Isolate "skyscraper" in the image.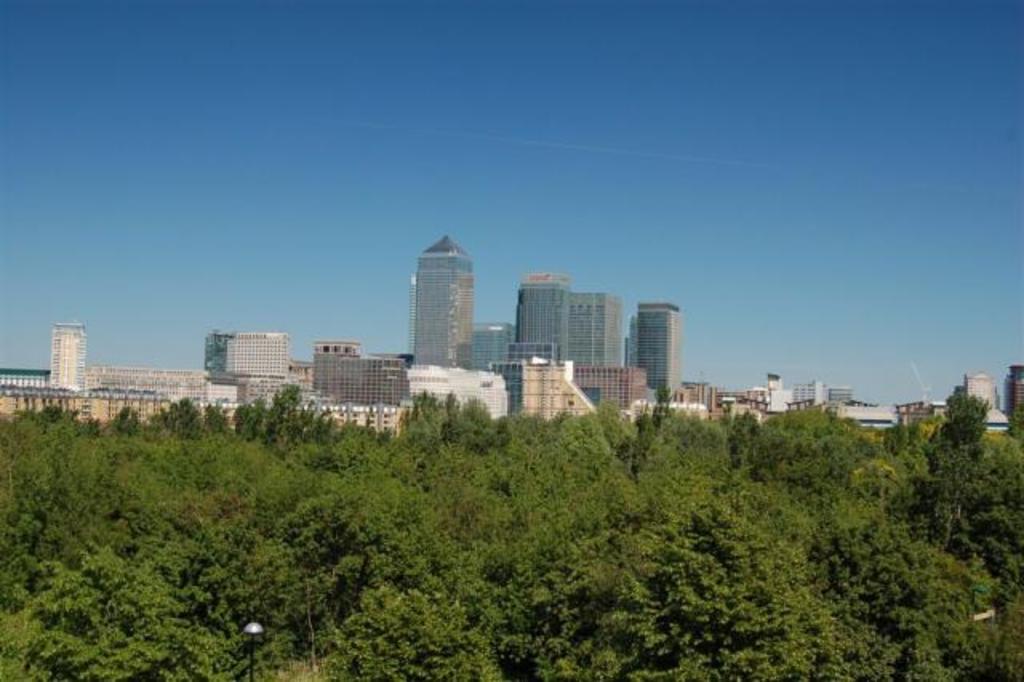
Isolated region: 557/287/630/375.
